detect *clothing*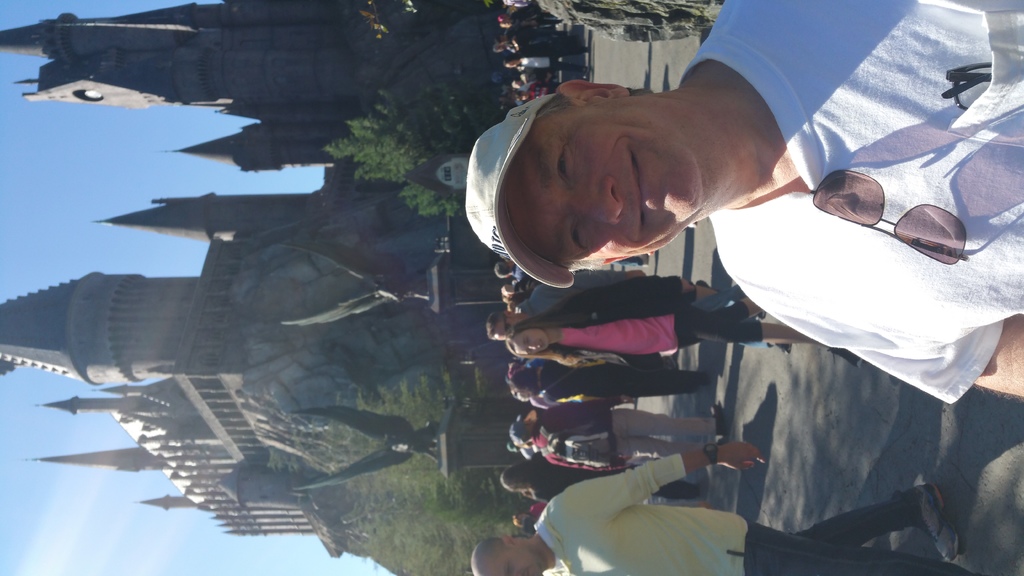
x1=515, y1=269, x2=652, y2=323
